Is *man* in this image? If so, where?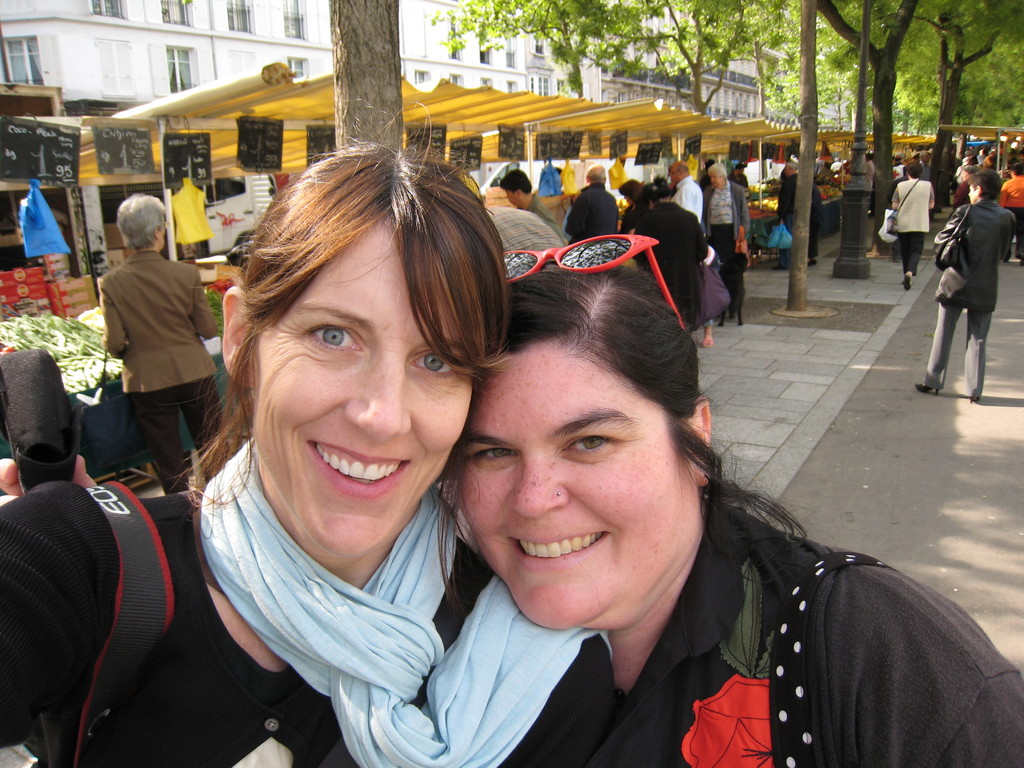
Yes, at pyautogui.locateOnScreen(497, 168, 568, 244).
